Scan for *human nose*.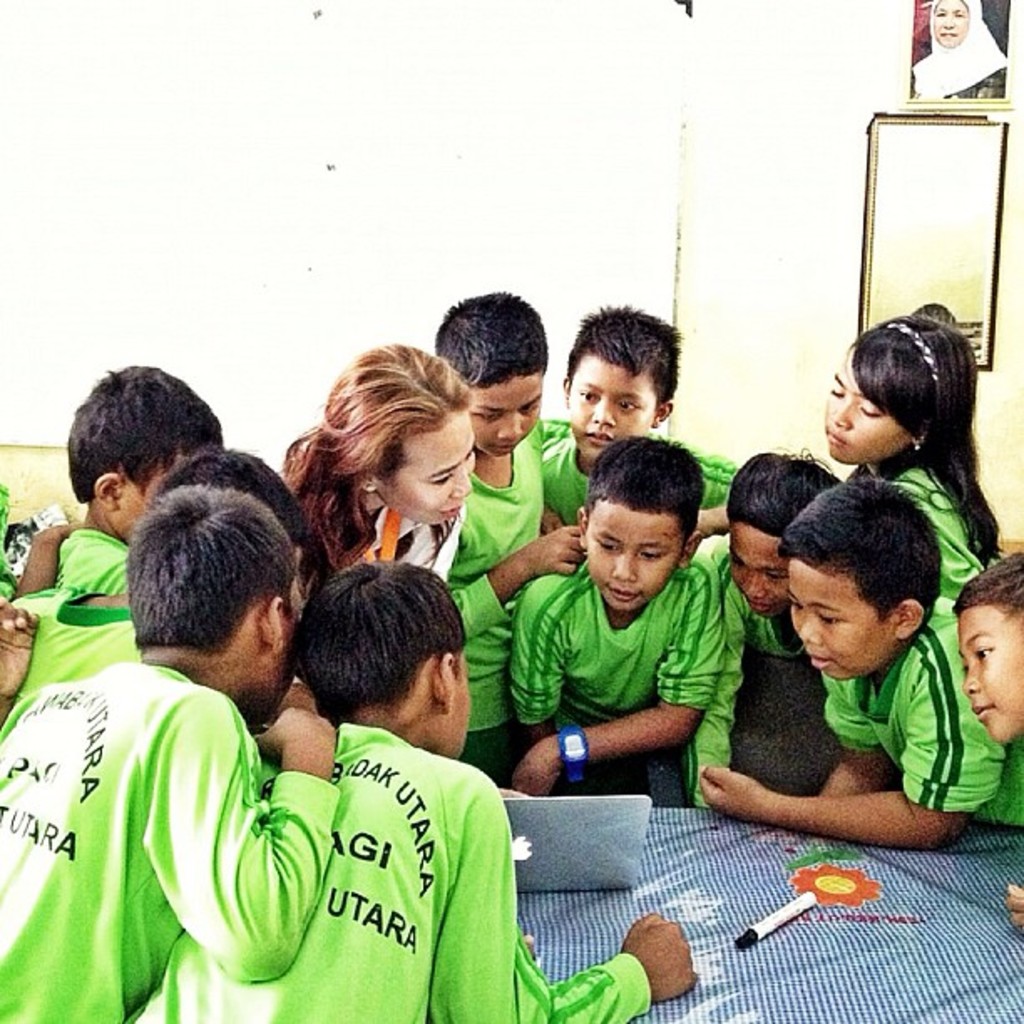
Scan result: select_region(828, 400, 850, 428).
